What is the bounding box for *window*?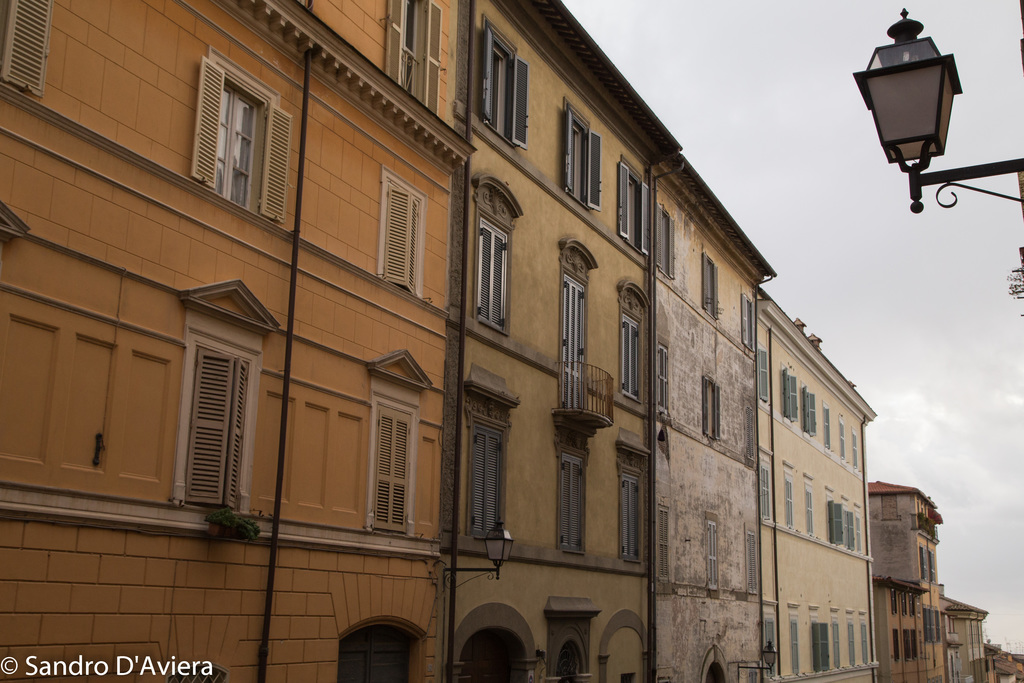
rect(703, 251, 722, 327).
